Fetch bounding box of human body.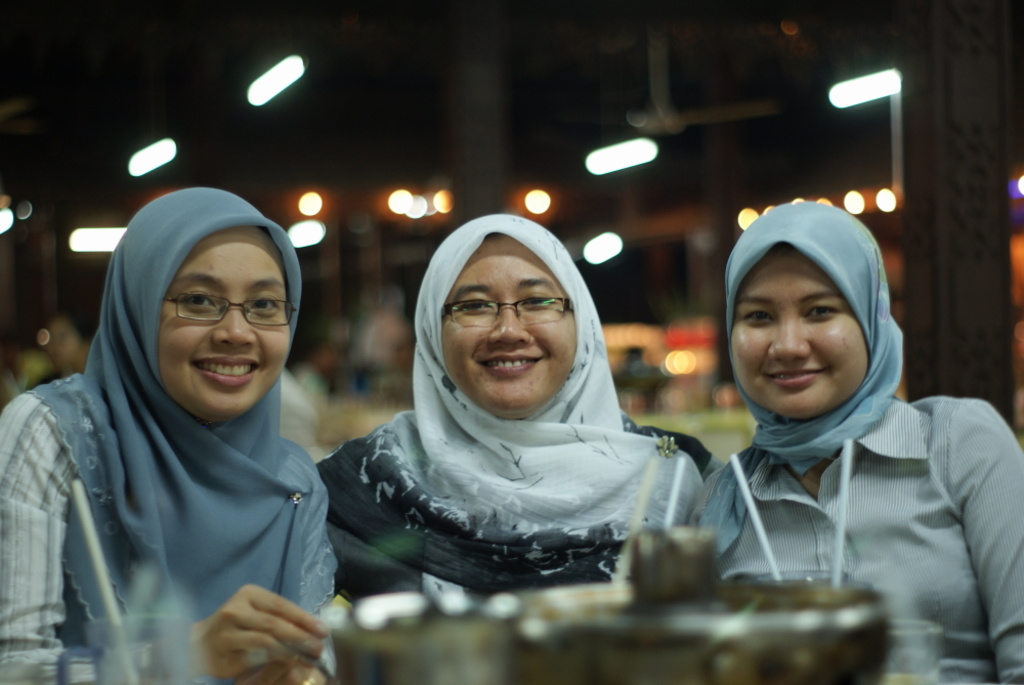
Bbox: 0, 358, 344, 684.
